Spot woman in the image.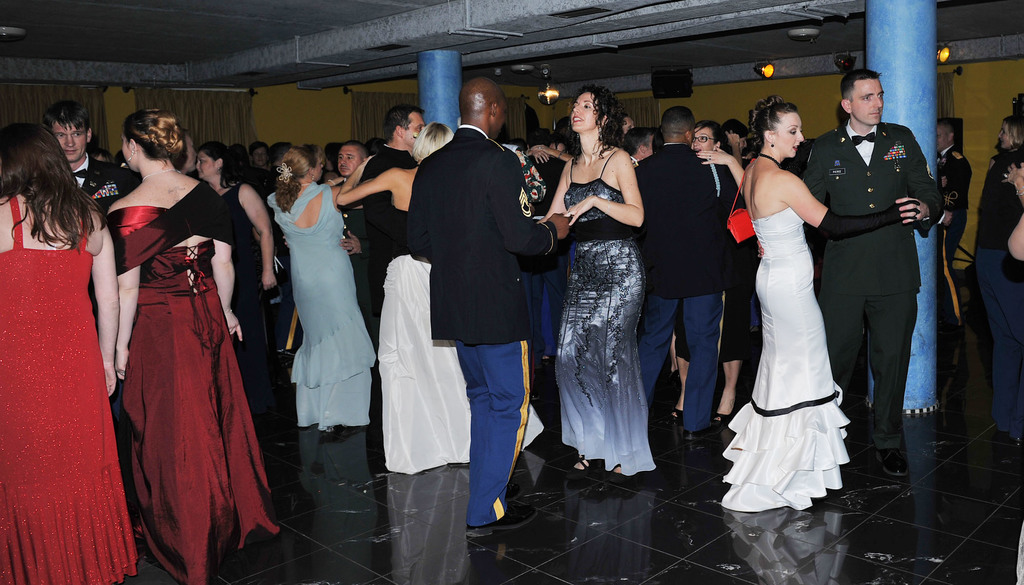
woman found at 271/143/381/437.
